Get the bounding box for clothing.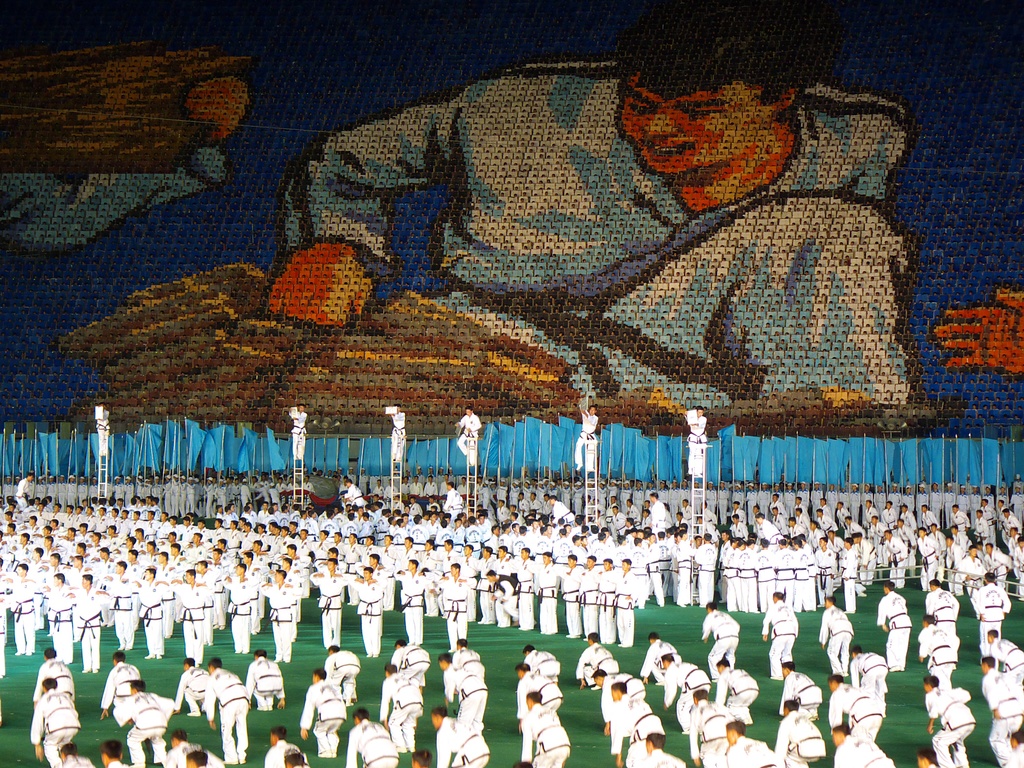
<bbox>687, 544, 716, 605</bbox>.
